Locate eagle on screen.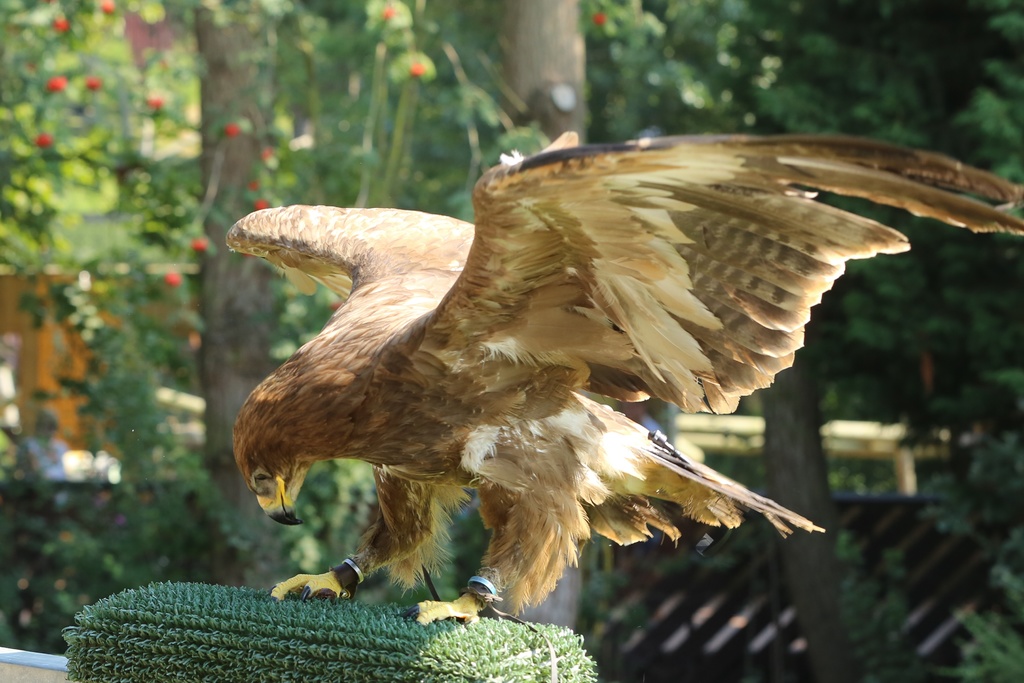
On screen at 230,130,1023,620.
